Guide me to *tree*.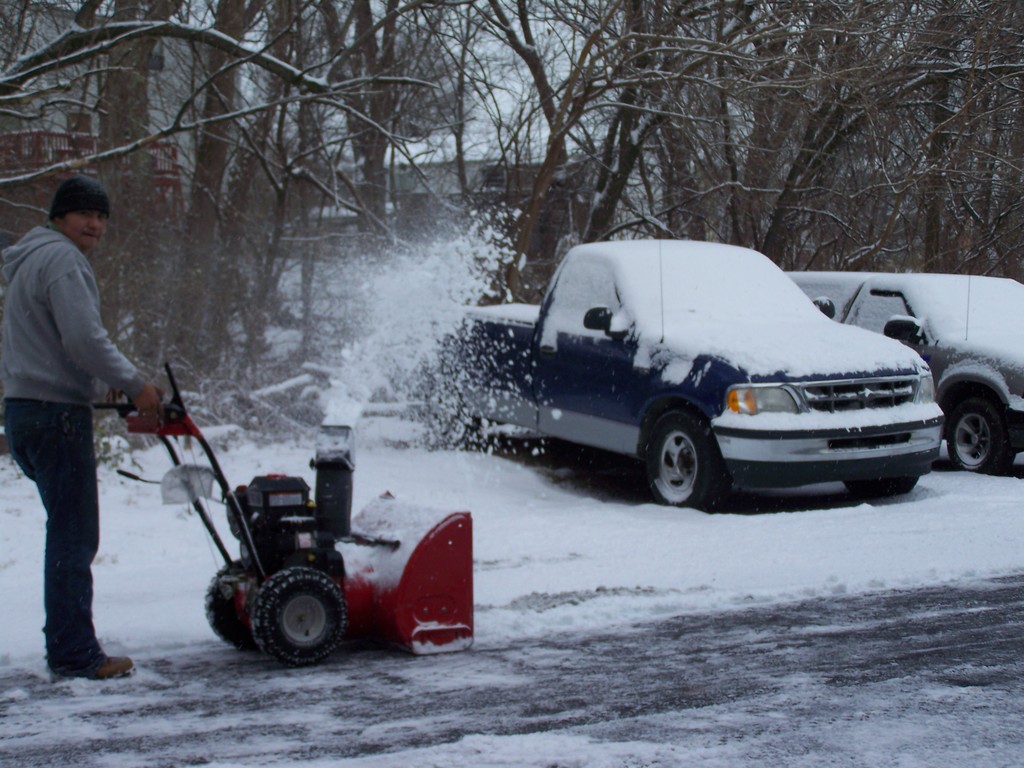
Guidance: detection(252, 2, 410, 332).
